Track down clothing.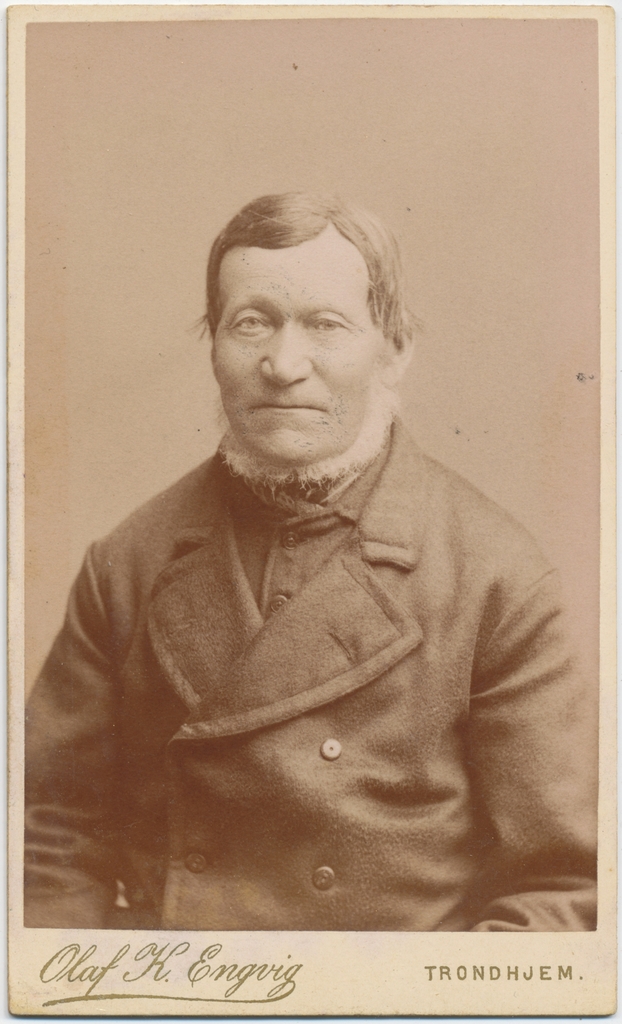
Tracked to 60,420,566,845.
